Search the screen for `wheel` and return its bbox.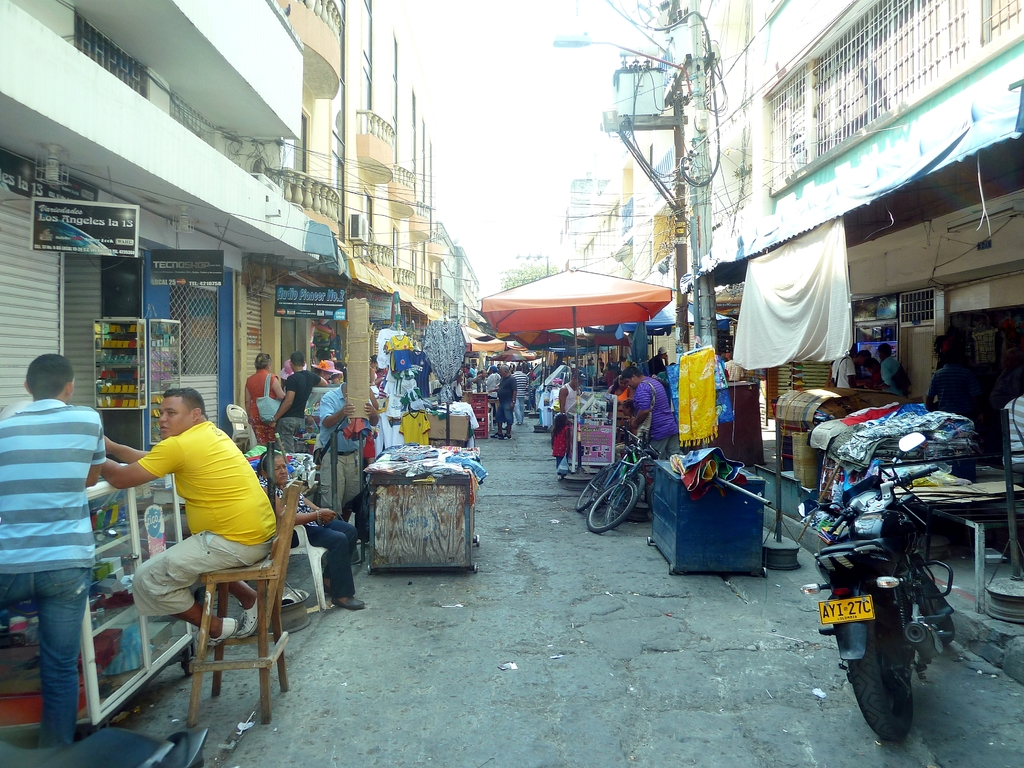
Found: region(859, 601, 897, 737).
